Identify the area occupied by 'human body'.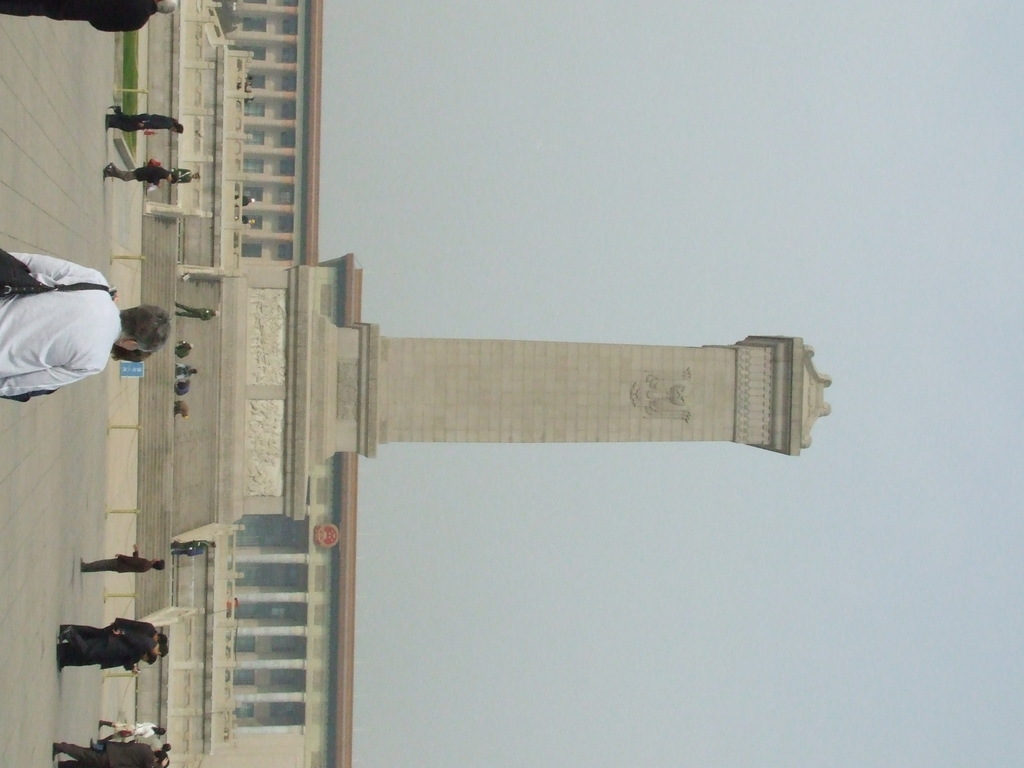
Area: bbox=(166, 537, 216, 557).
